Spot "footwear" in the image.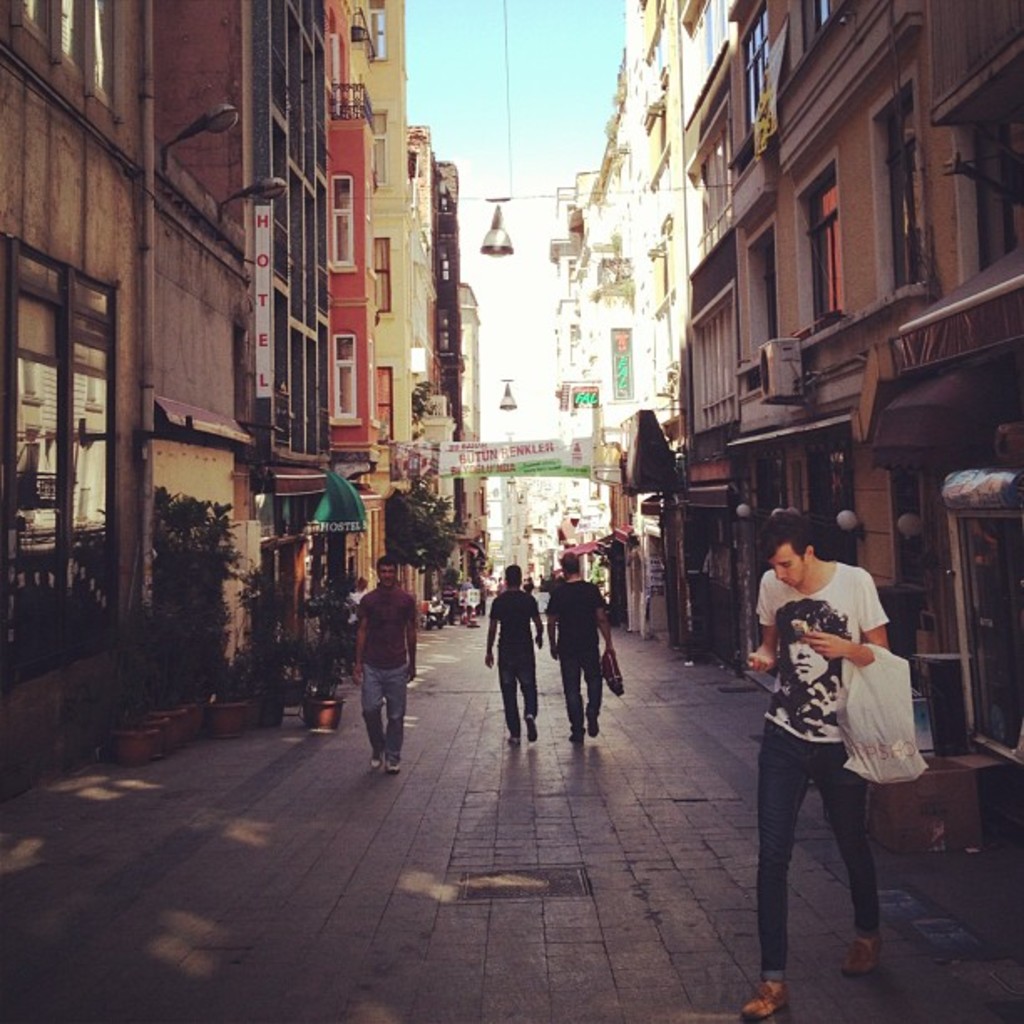
"footwear" found at <box>524,718,540,741</box>.
